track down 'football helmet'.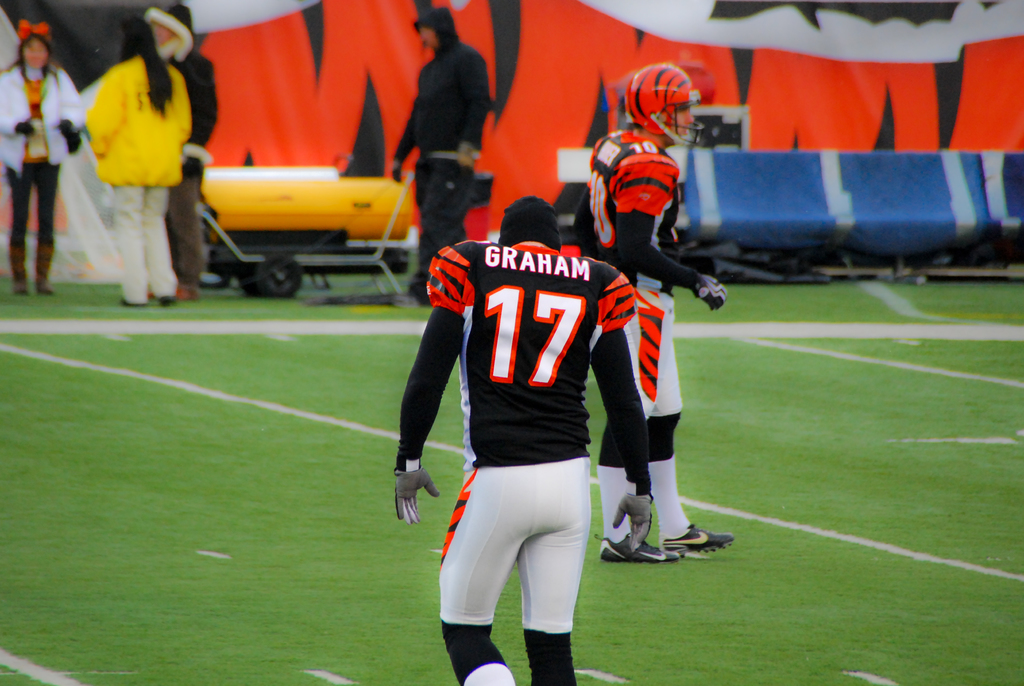
Tracked to 621:61:705:139.
